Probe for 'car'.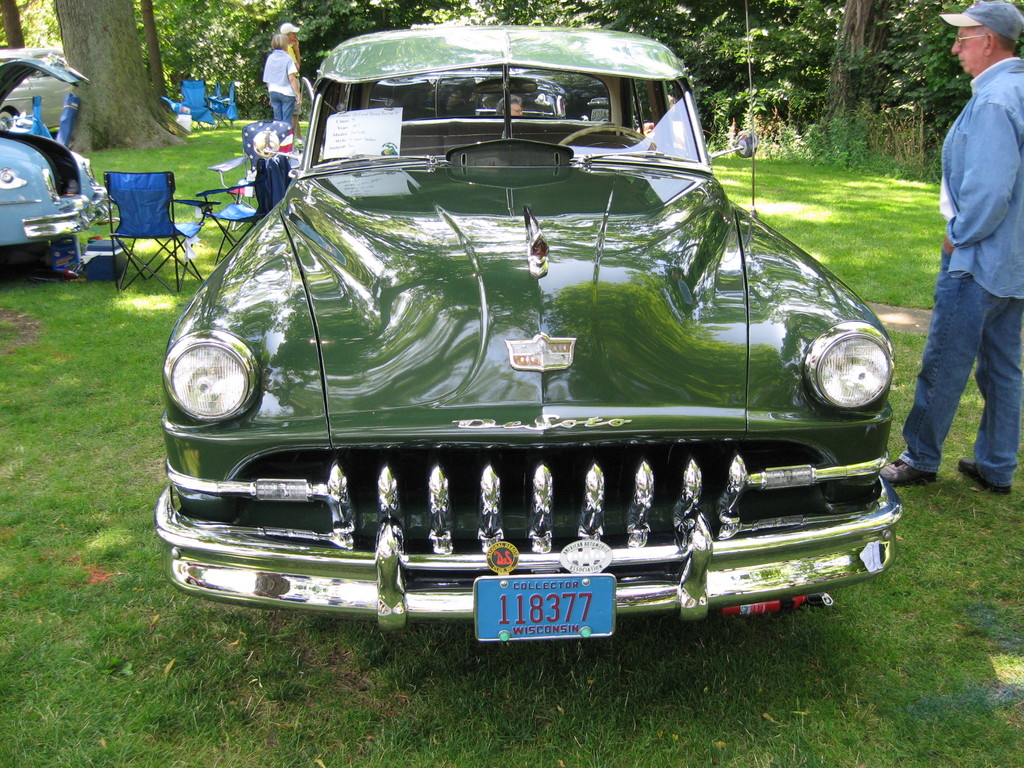
Probe result: box(107, 36, 913, 649).
